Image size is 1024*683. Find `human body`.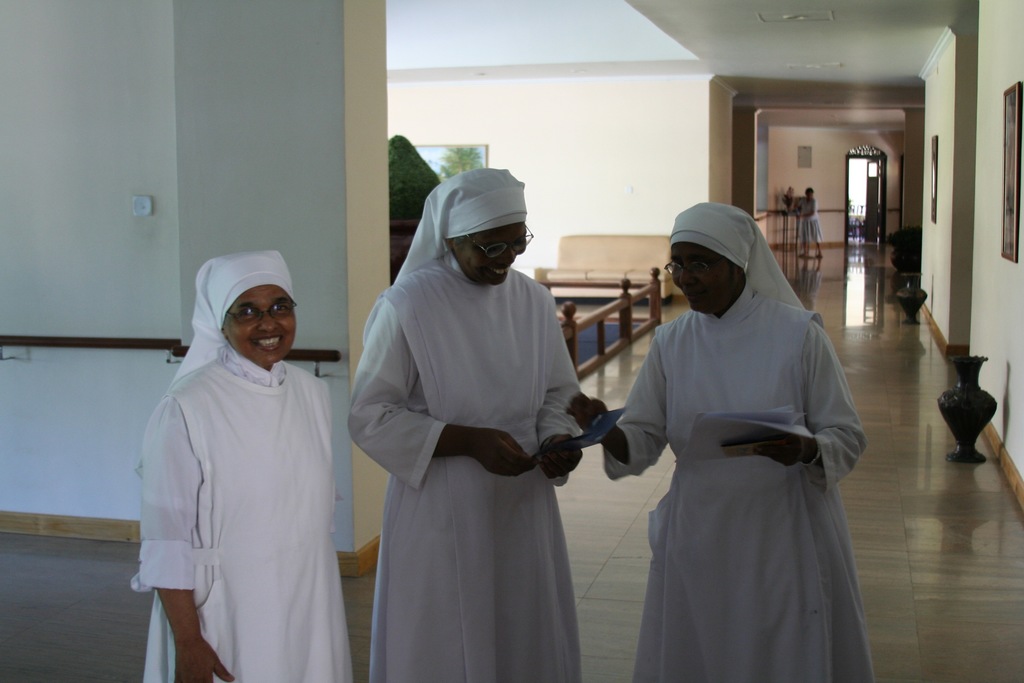
121, 185, 342, 682.
